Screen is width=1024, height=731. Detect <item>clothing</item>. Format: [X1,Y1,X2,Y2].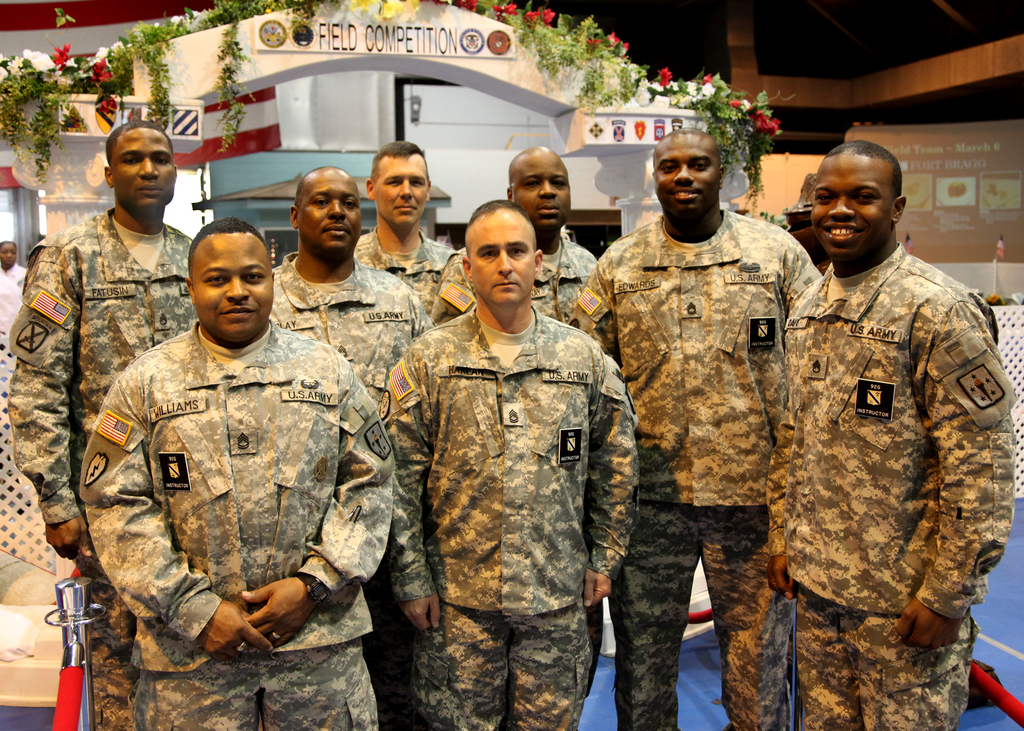
[270,247,428,395].
